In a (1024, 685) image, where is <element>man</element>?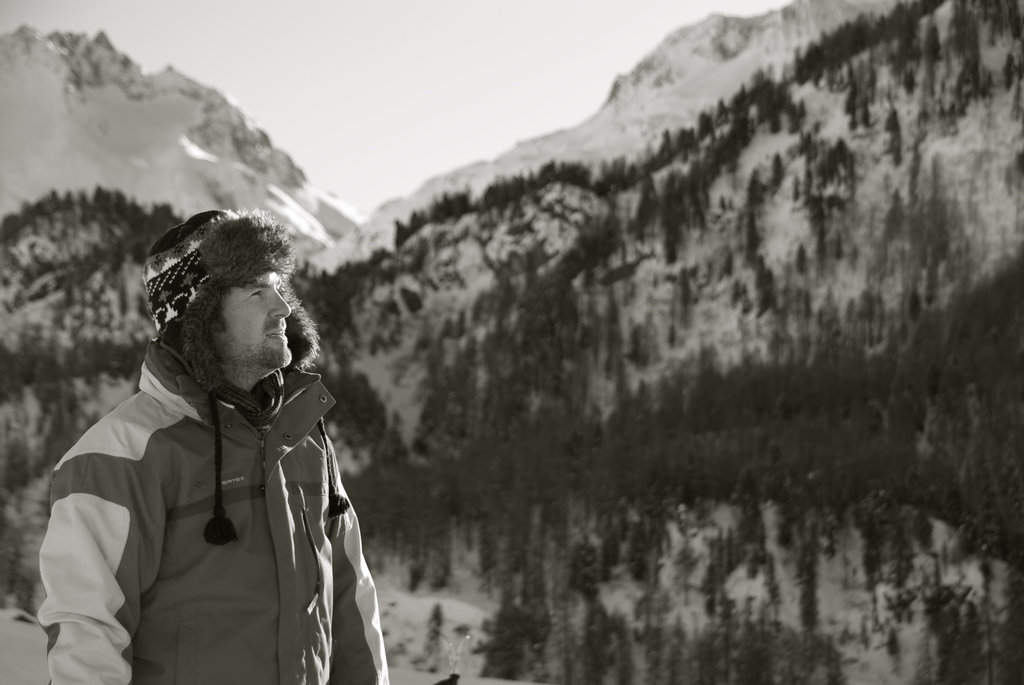
box=[36, 196, 379, 673].
